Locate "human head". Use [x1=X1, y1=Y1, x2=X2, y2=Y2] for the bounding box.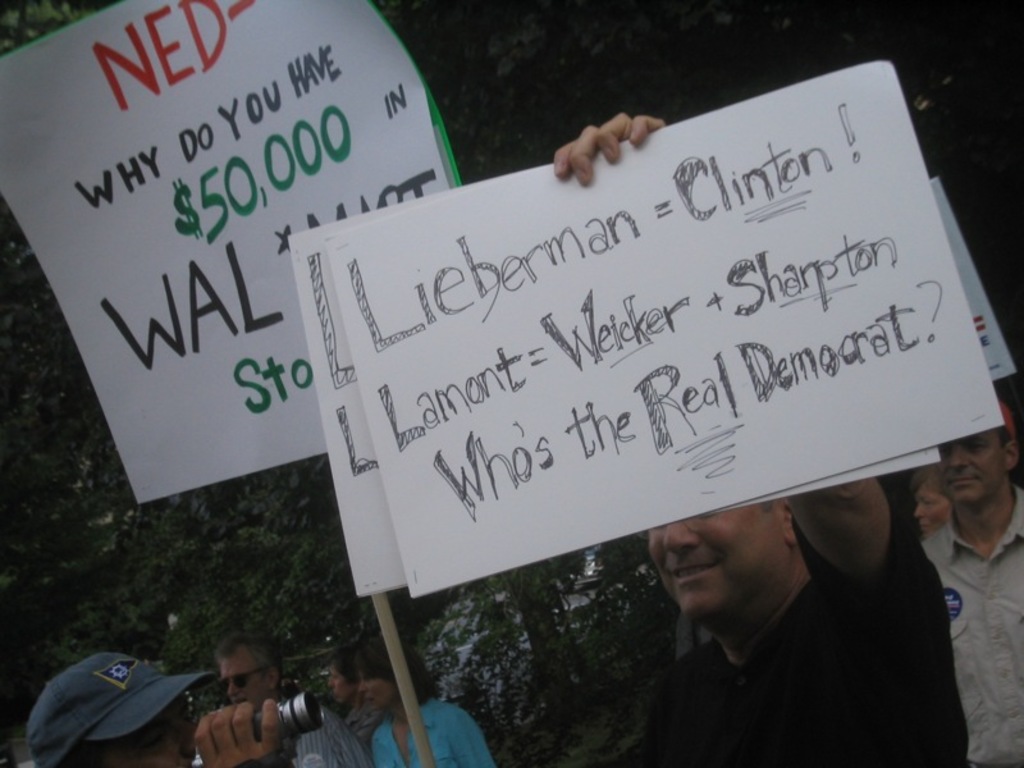
[x1=325, y1=648, x2=360, y2=709].
